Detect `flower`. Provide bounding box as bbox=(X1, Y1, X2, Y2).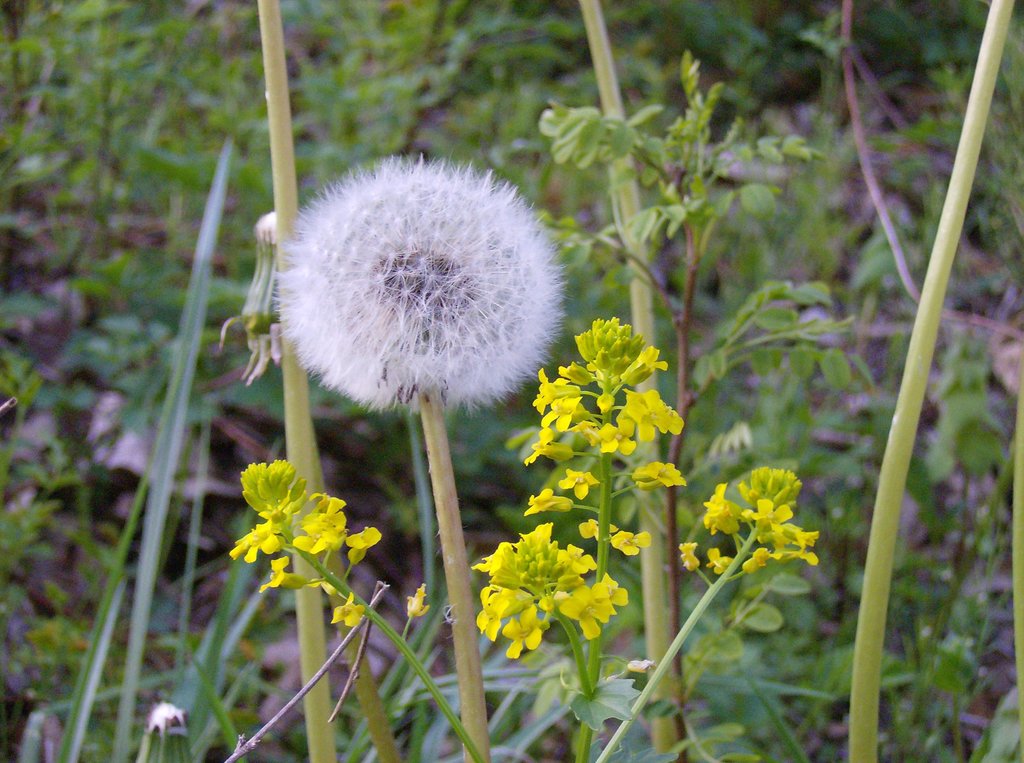
bbox=(273, 147, 576, 412).
